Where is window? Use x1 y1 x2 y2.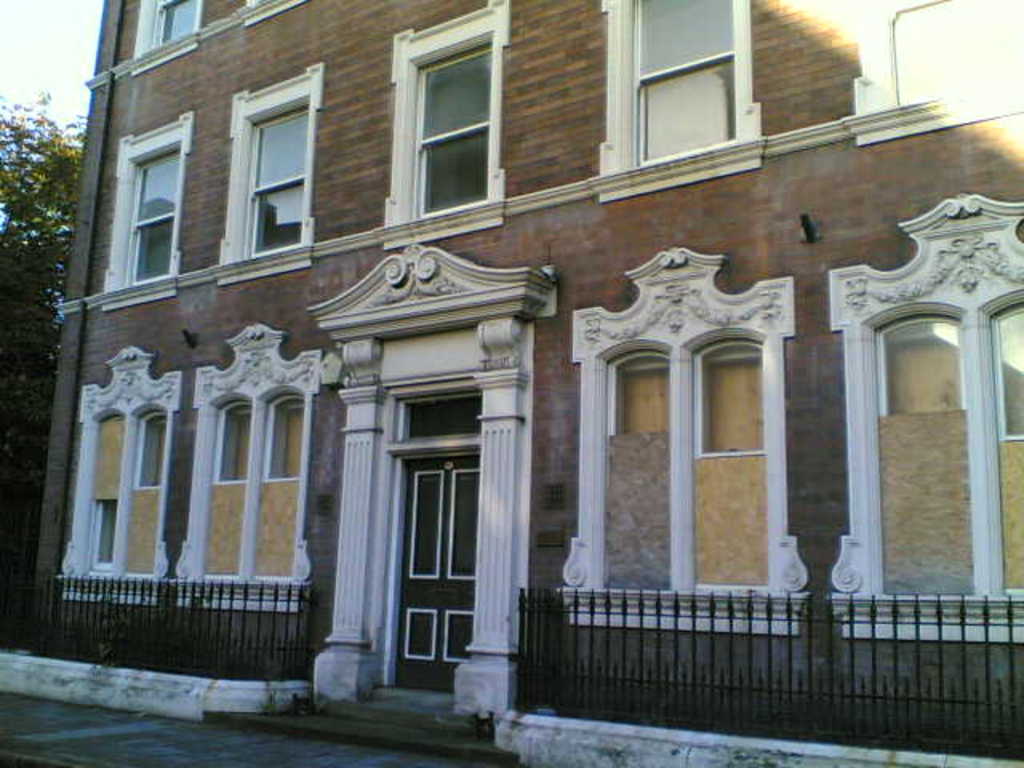
877 322 974 595.
